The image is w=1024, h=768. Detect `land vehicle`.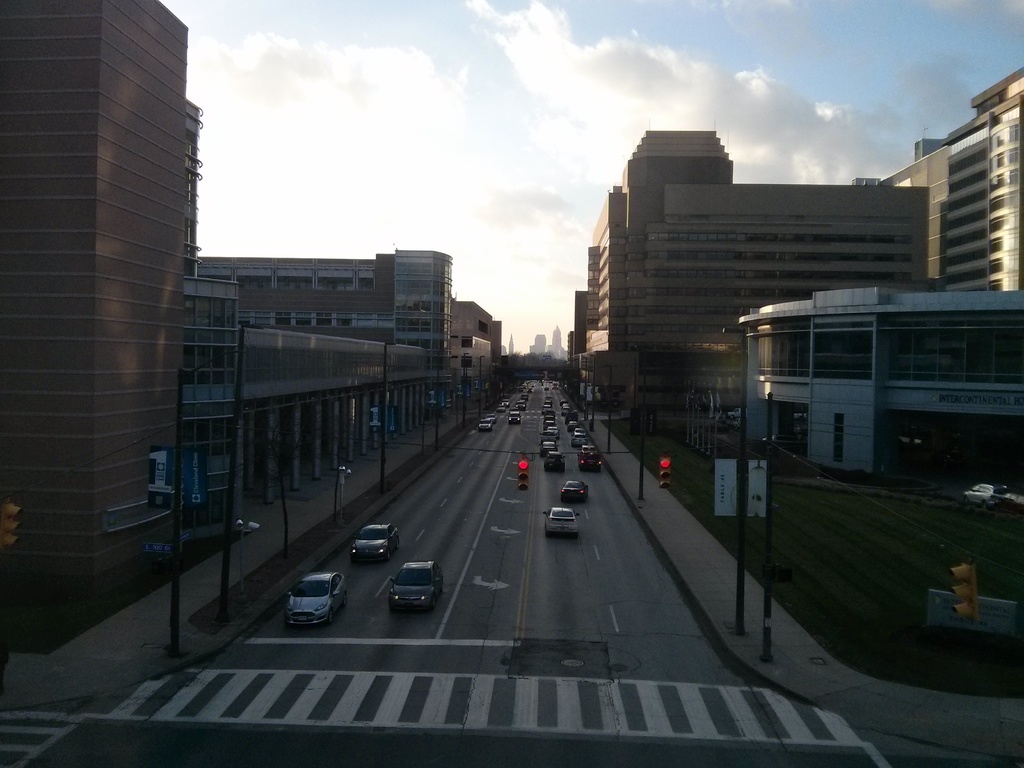
Detection: bbox=[500, 408, 502, 410].
